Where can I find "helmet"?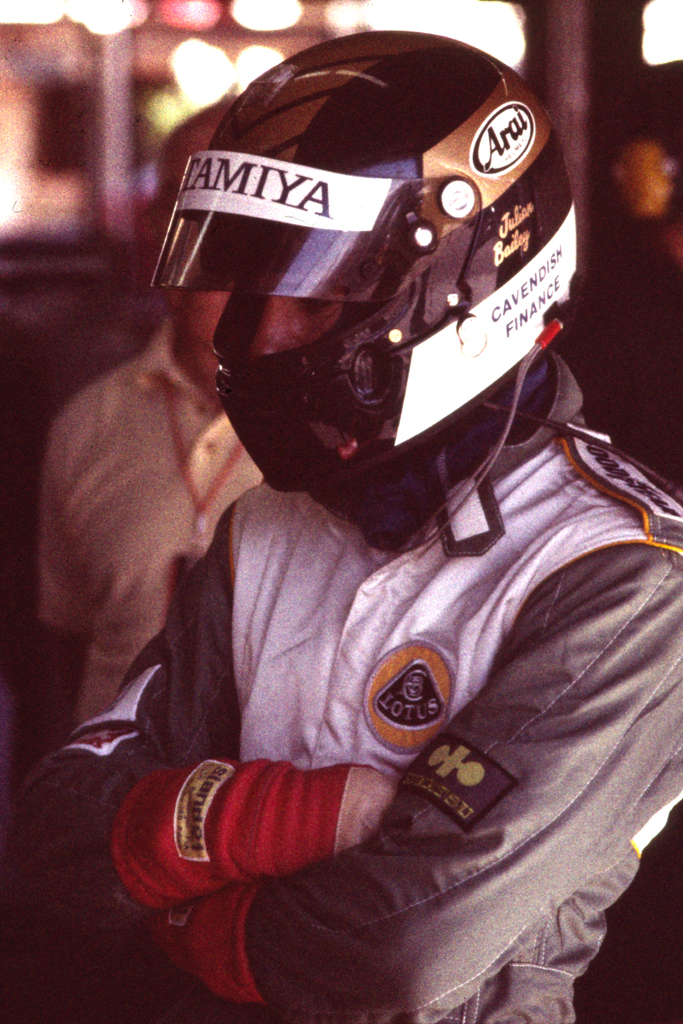
You can find it at bbox=[172, 24, 584, 493].
